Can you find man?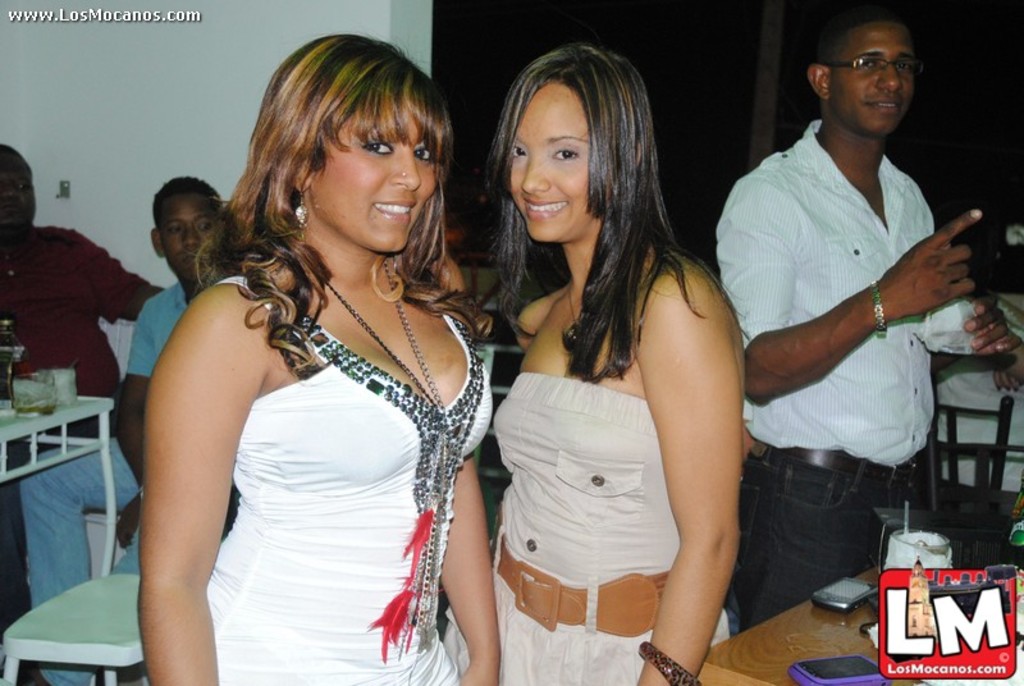
Yes, bounding box: {"x1": 714, "y1": 17, "x2": 995, "y2": 625}.
